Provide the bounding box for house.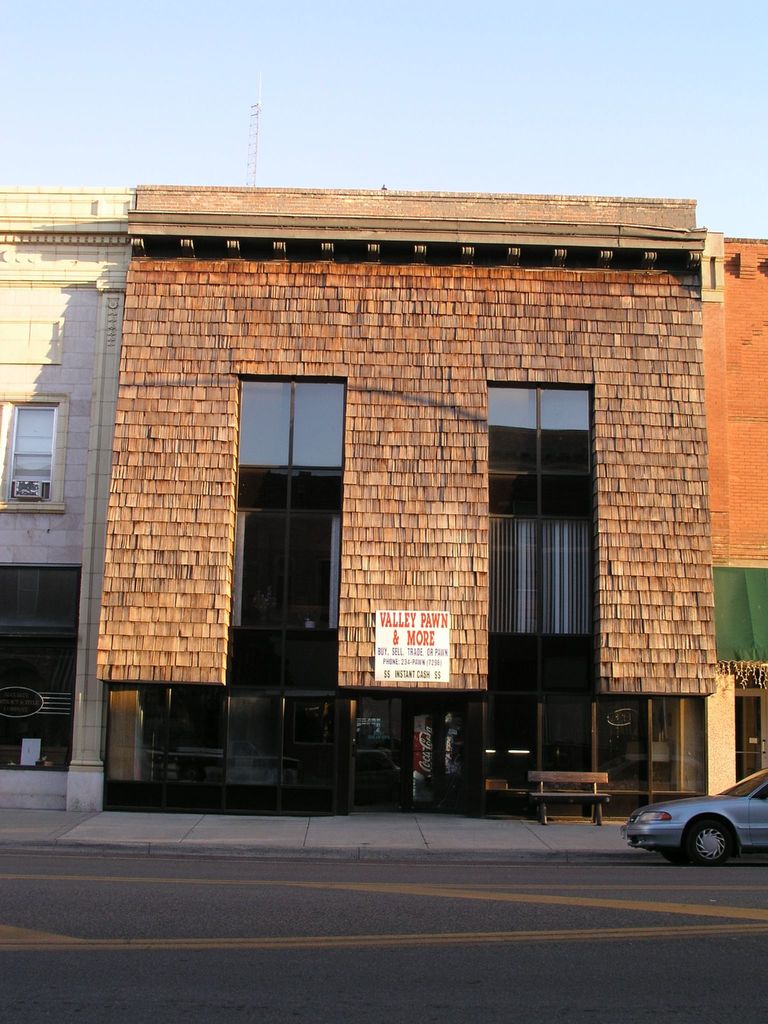
{"x1": 95, "y1": 179, "x2": 713, "y2": 817}.
